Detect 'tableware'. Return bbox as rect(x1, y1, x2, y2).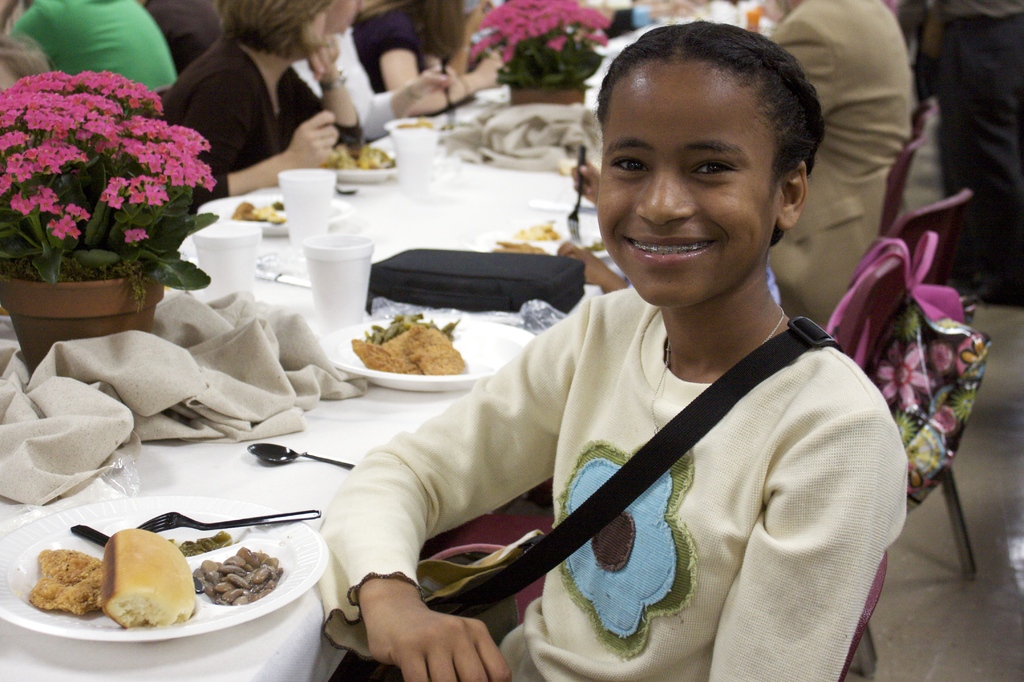
rect(194, 216, 269, 304).
